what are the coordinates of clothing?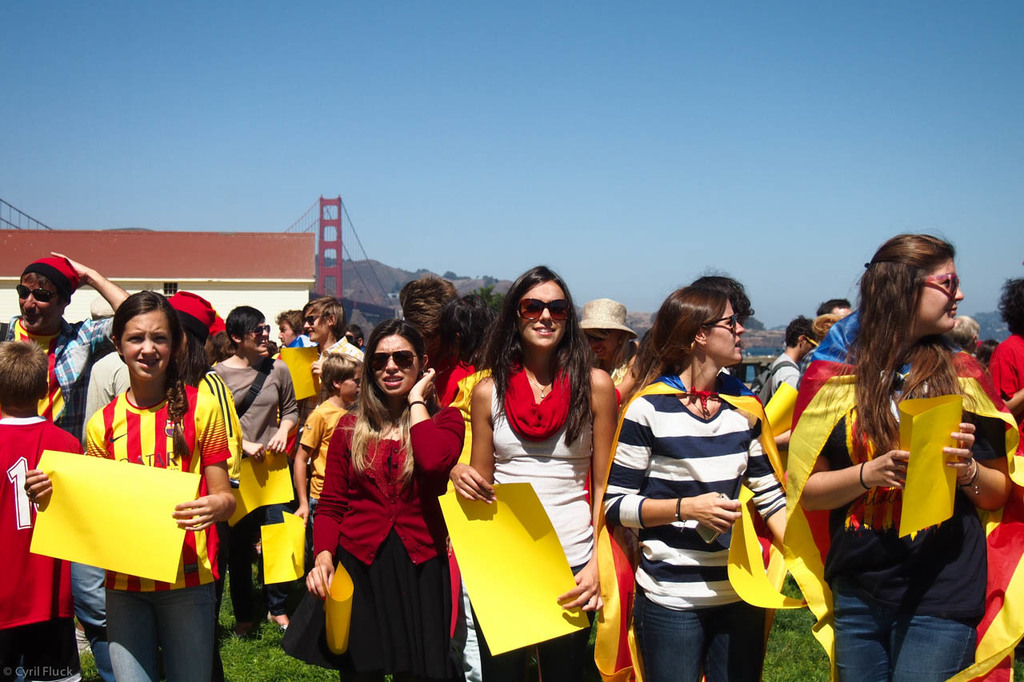
x1=307 y1=335 x2=364 y2=408.
